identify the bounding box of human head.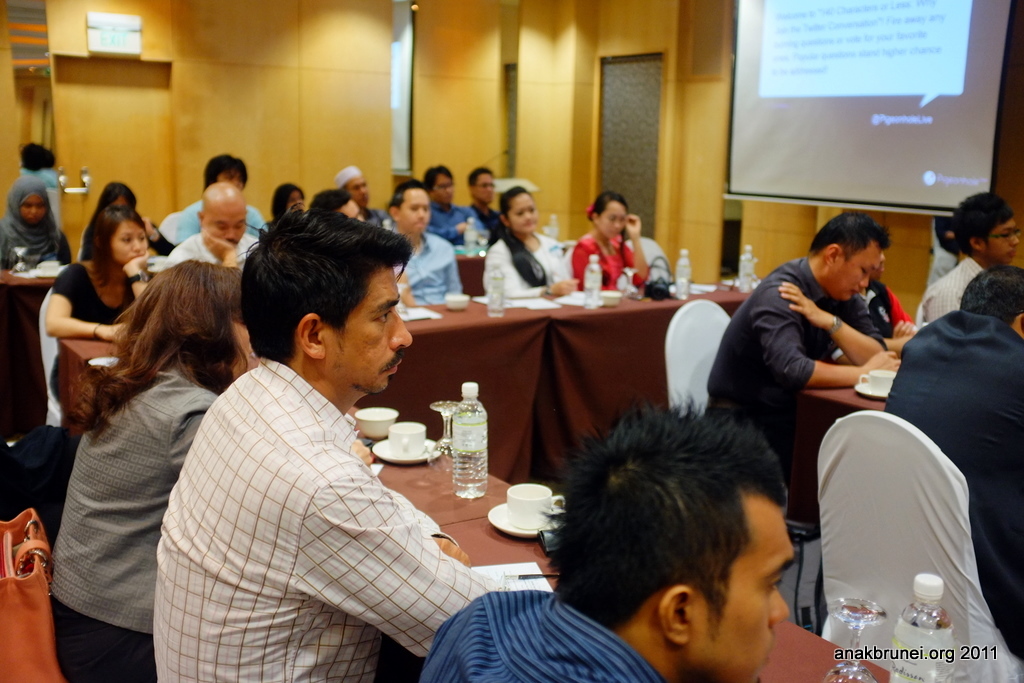
Rect(421, 166, 455, 204).
